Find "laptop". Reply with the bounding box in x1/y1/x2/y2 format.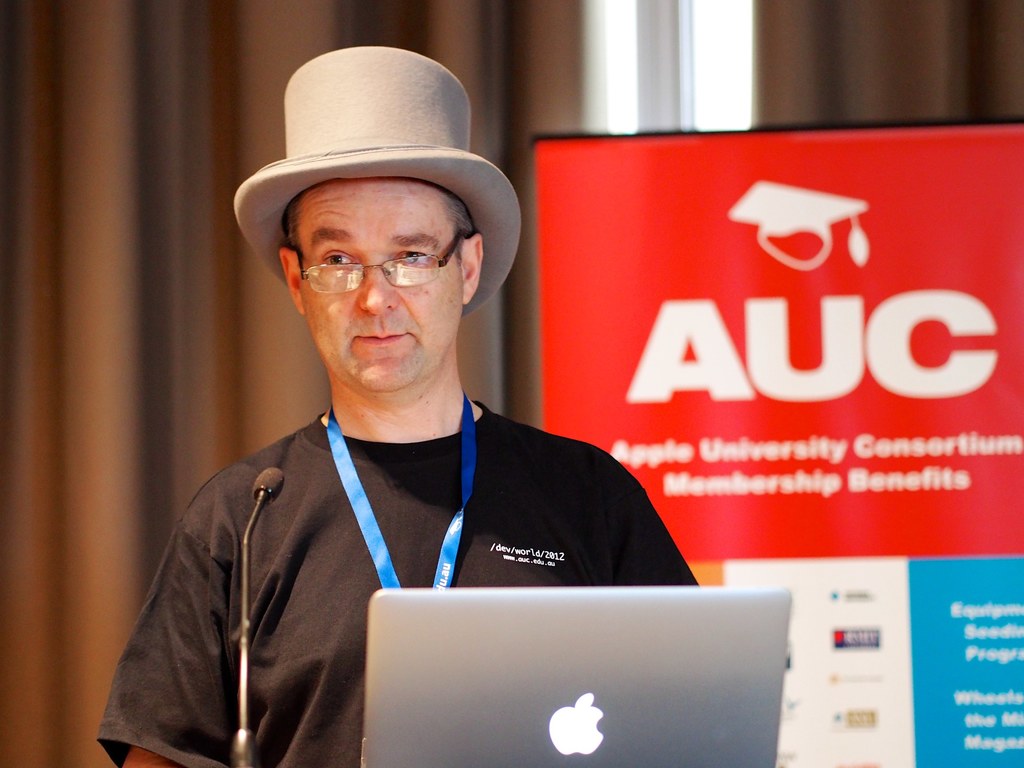
326/584/827/764.
